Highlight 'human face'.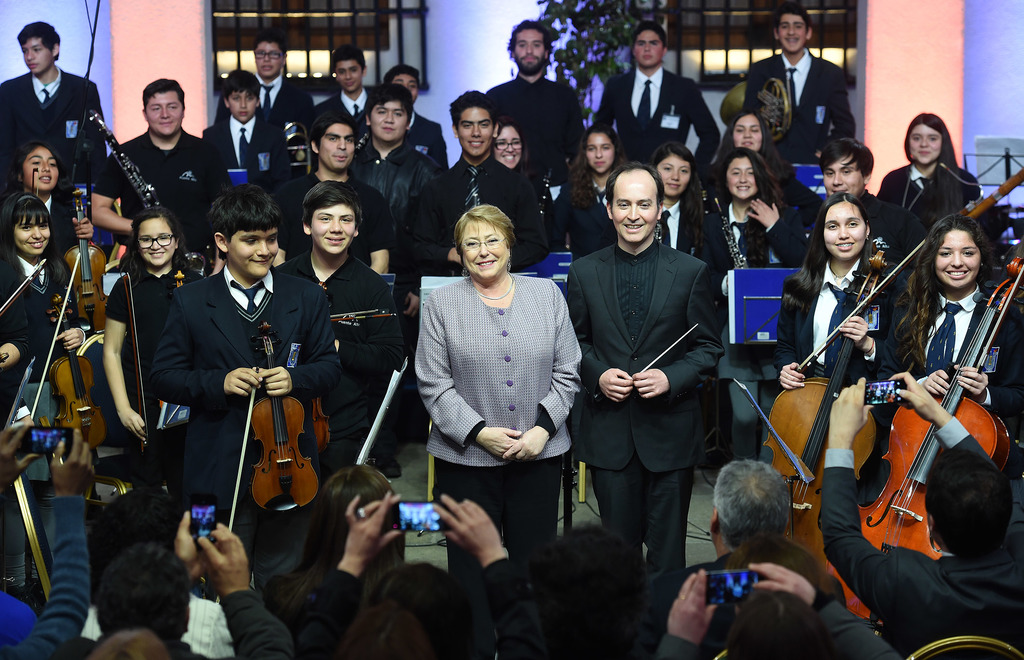
Highlighted region: 312:204:354:256.
